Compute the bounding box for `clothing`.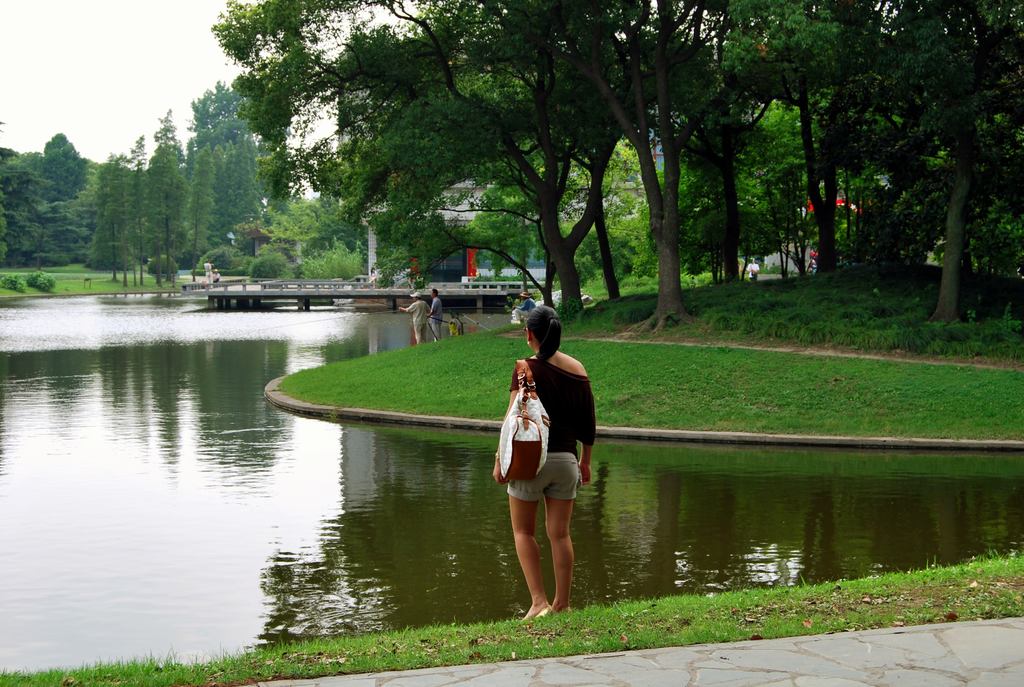
{"x1": 496, "y1": 354, "x2": 596, "y2": 544}.
